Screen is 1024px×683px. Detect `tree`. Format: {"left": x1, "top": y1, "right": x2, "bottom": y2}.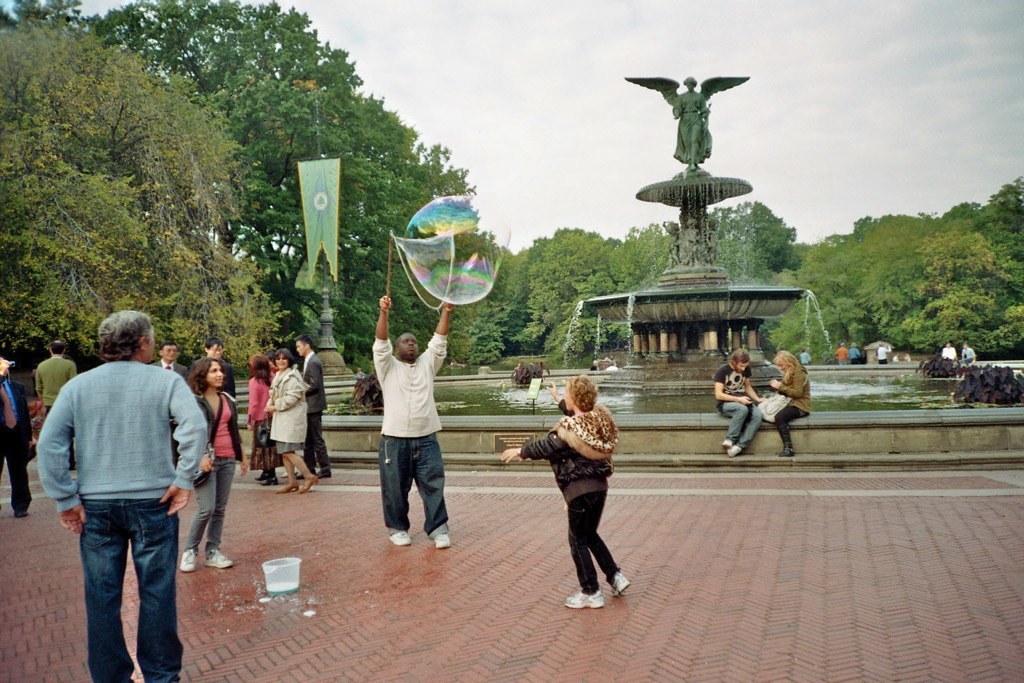
{"left": 0, "top": 41, "right": 289, "bottom": 341}.
